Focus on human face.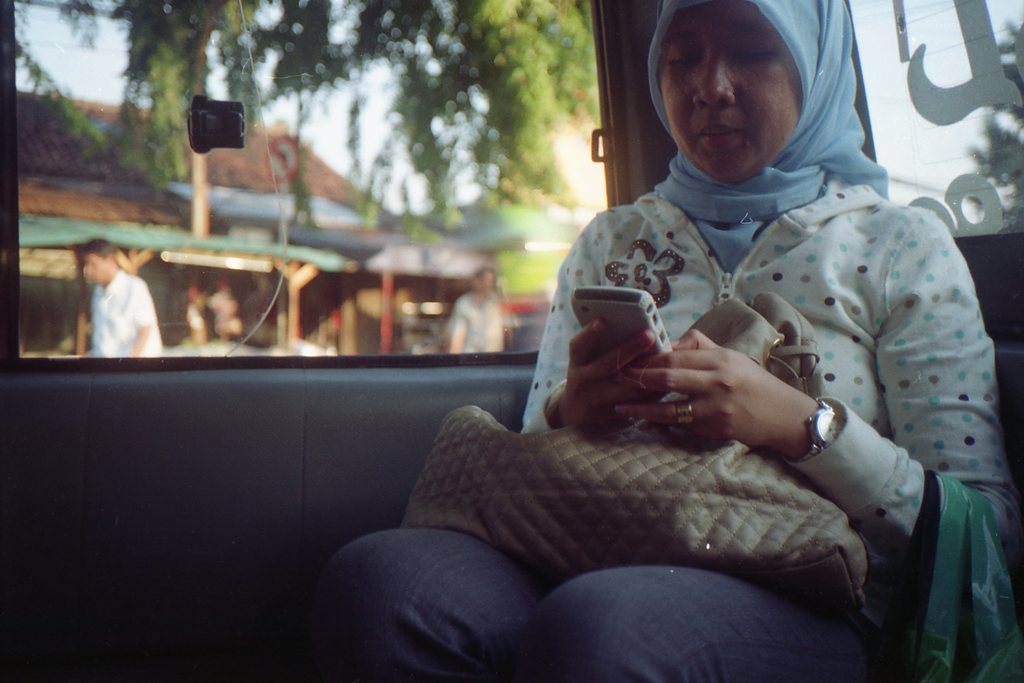
Focused at <box>85,252,109,278</box>.
